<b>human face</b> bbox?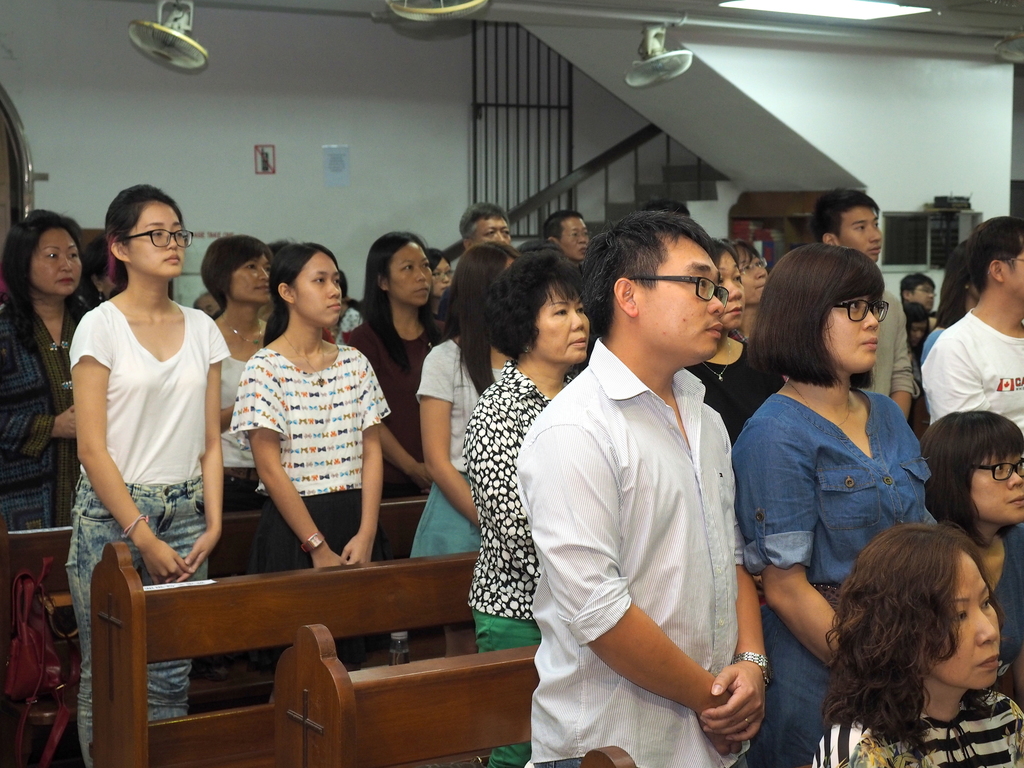
536 282 591 367
